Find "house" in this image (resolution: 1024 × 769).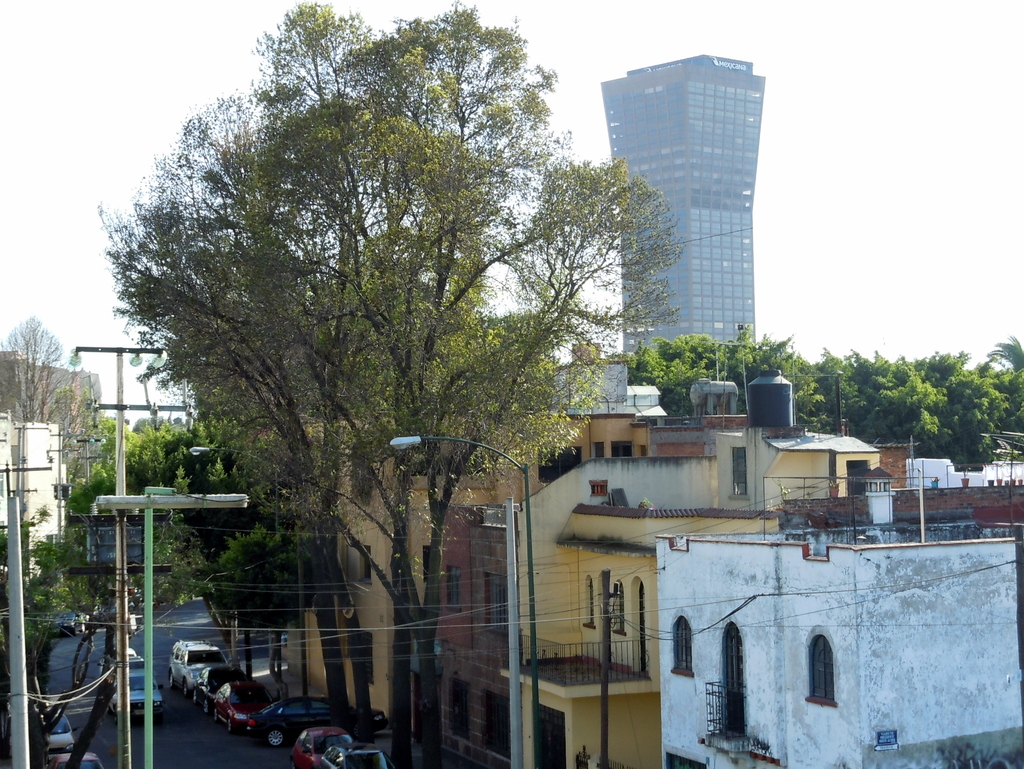
(x1=420, y1=501, x2=505, y2=768).
